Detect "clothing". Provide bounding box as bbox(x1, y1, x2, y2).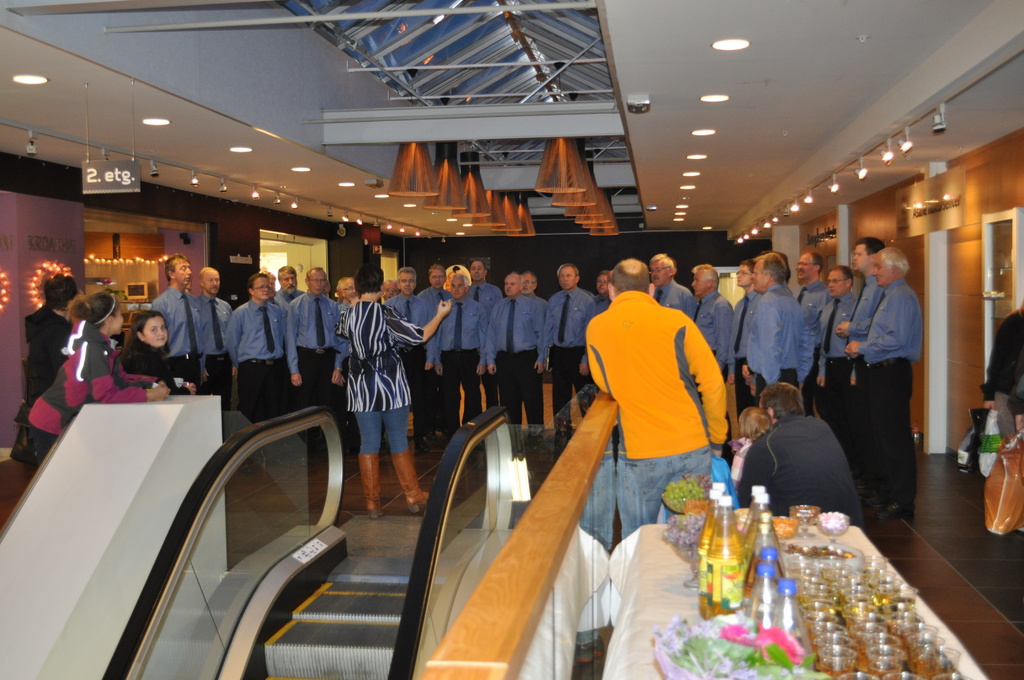
bbox(739, 416, 866, 526).
